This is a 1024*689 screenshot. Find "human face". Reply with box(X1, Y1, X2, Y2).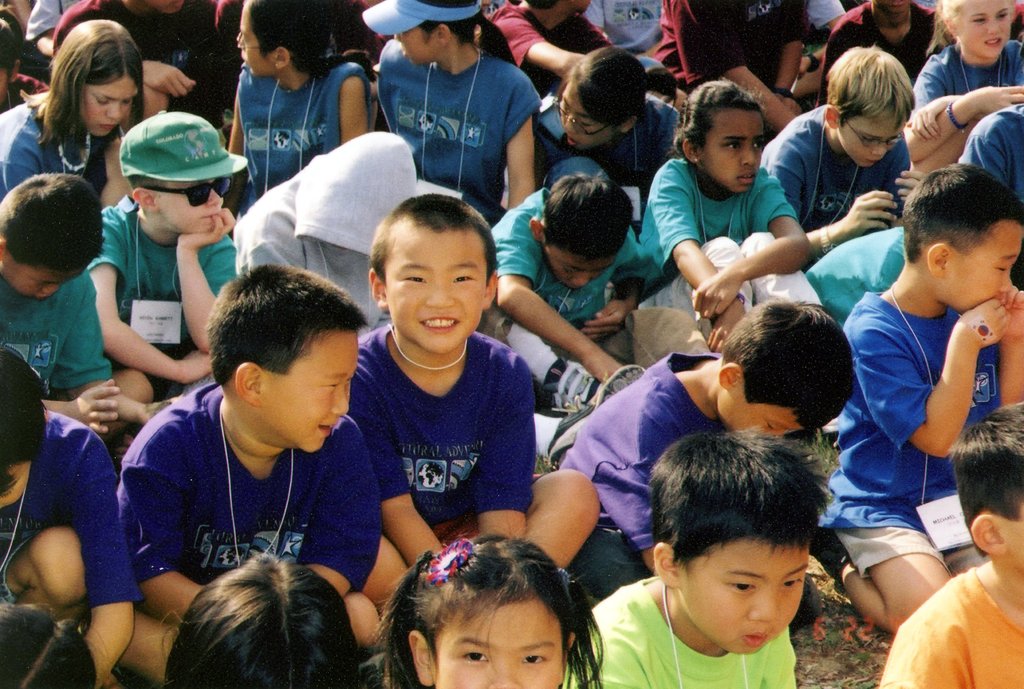
box(438, 601, 569, 688).
